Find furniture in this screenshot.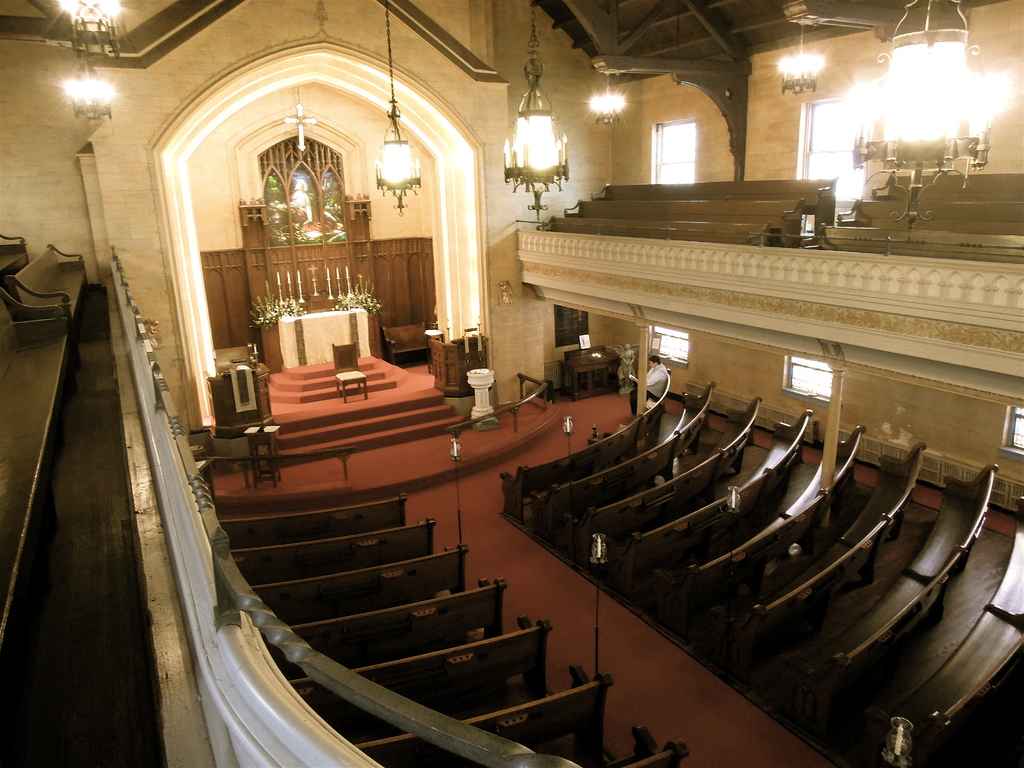
The bounding box for furniture is [left=705, top=441, right=927, bottom=673].
